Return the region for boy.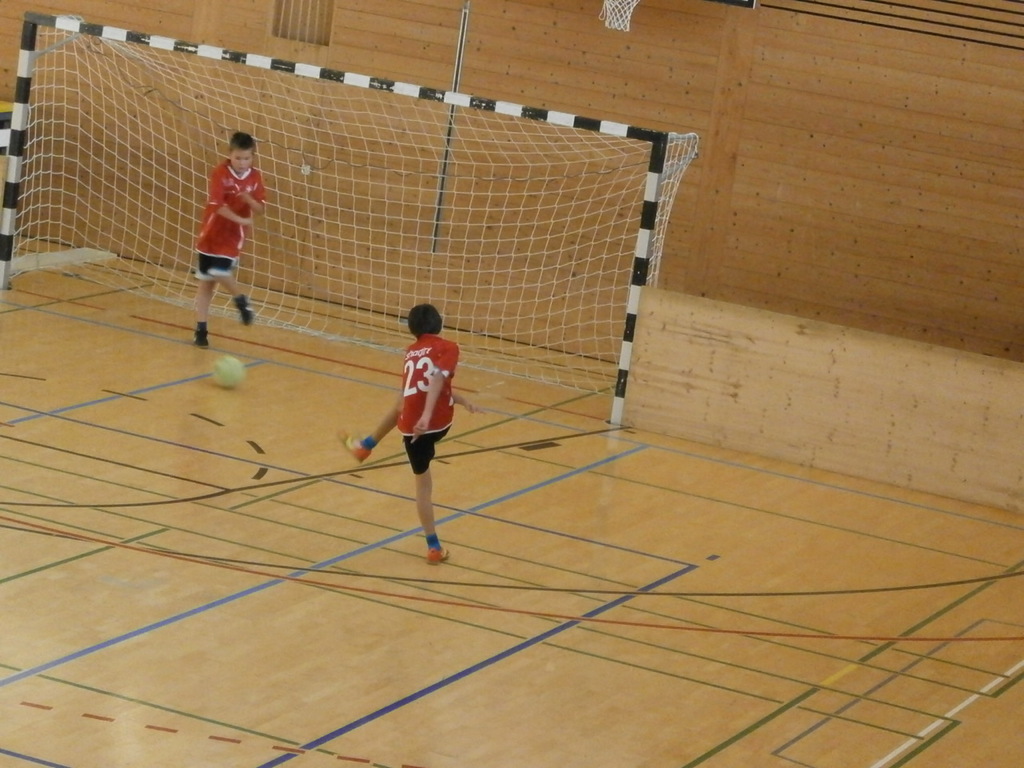
335, 302, 486, 566.
